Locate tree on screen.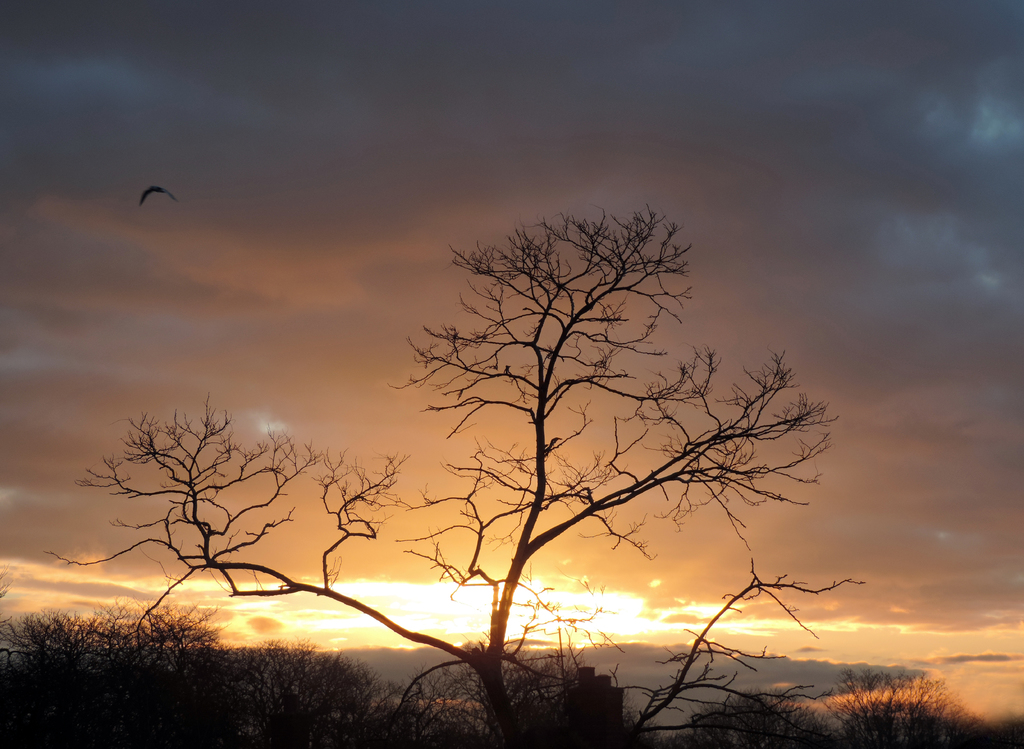
On screen at [left=50, top=202, right=863, bottom=748].
